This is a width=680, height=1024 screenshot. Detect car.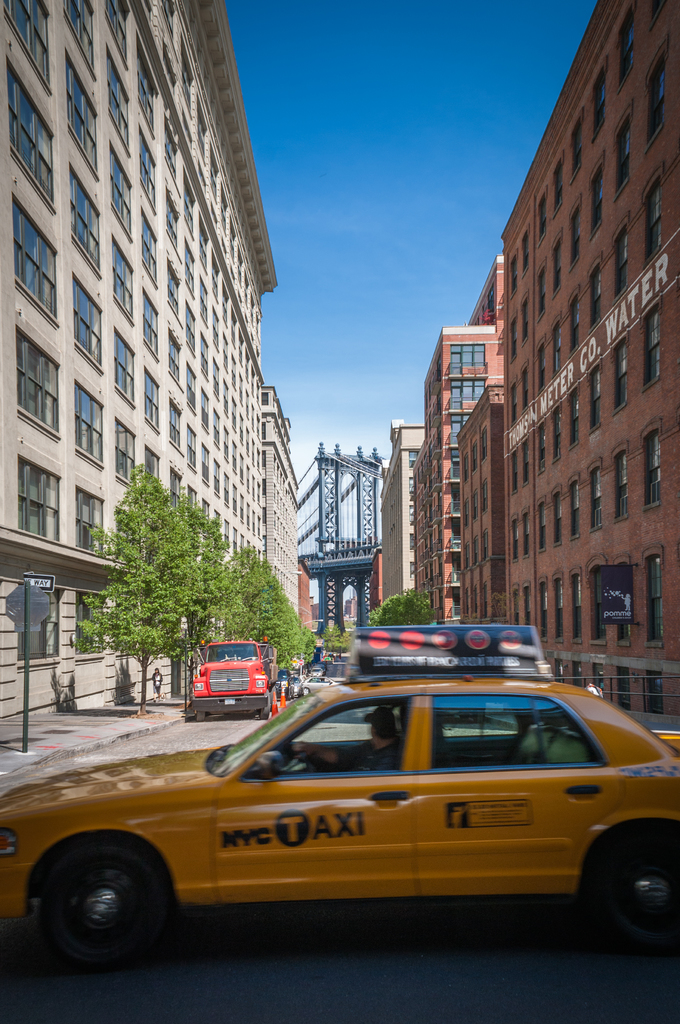
0, 625, 679, 959.
